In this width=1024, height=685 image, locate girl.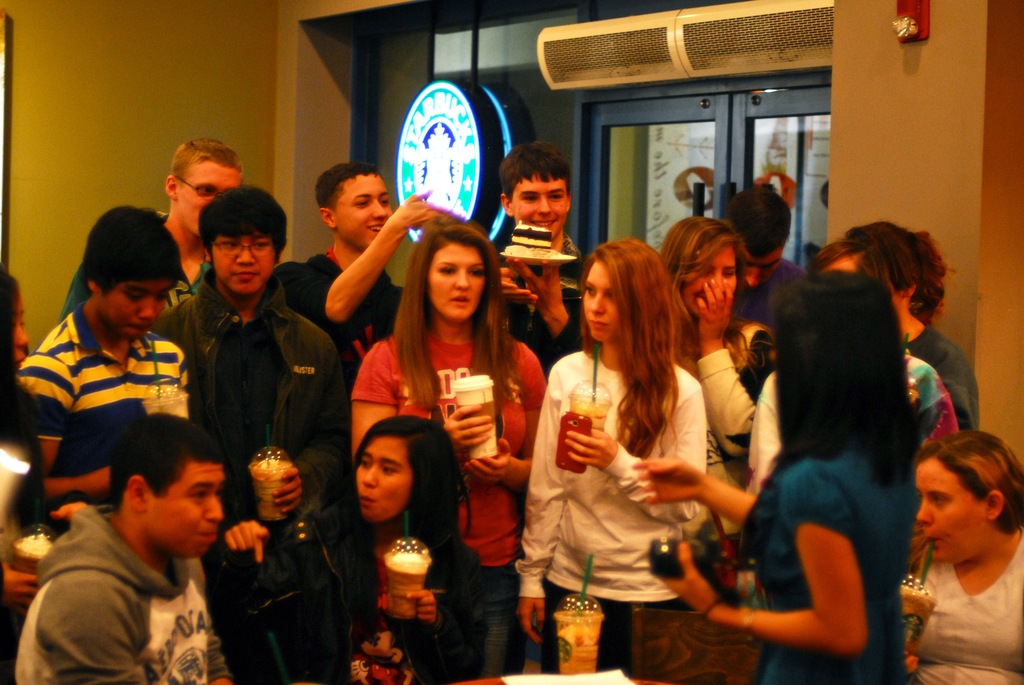
Bounding box: 649 255 920 684.
